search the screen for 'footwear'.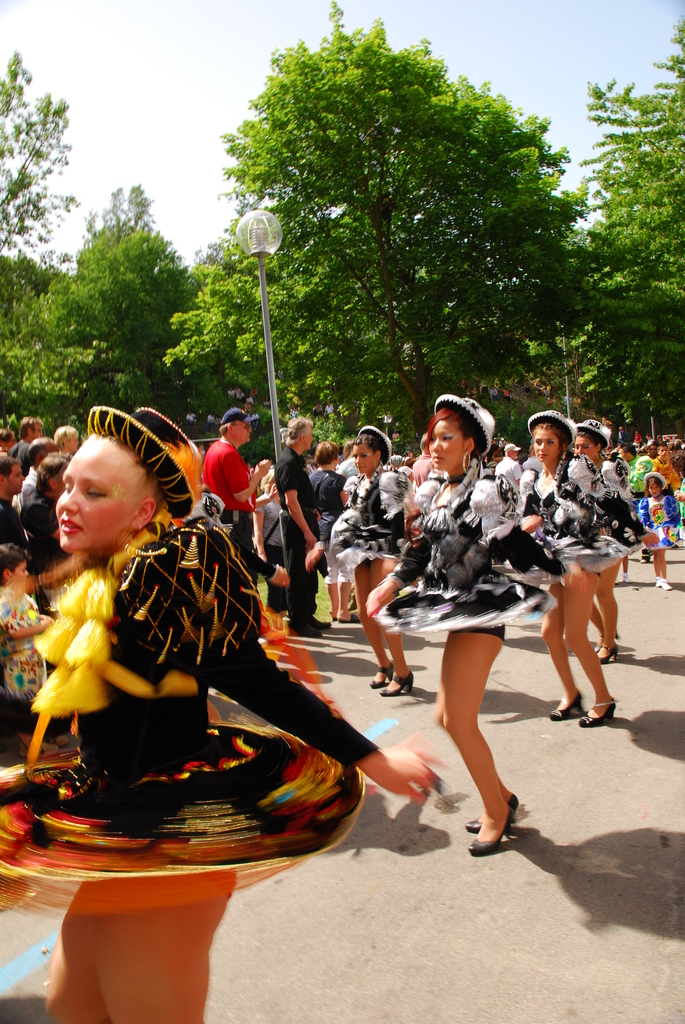
Found at x1=372, y1=664, x2=394, y2=693.
